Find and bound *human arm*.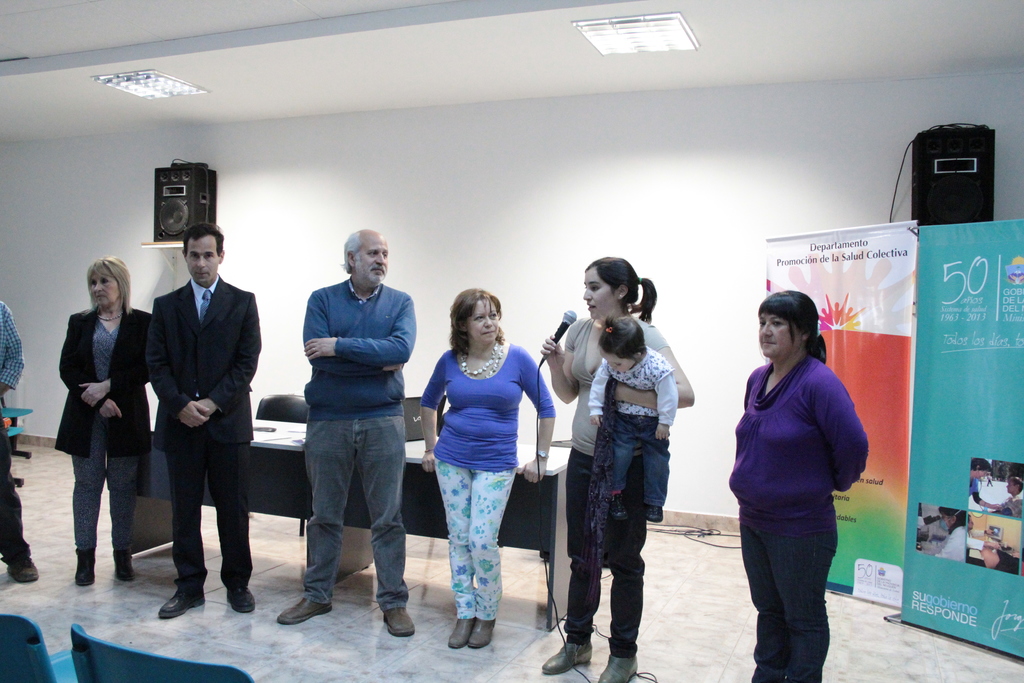
Bound: locate(302, 302, 416, 366).
